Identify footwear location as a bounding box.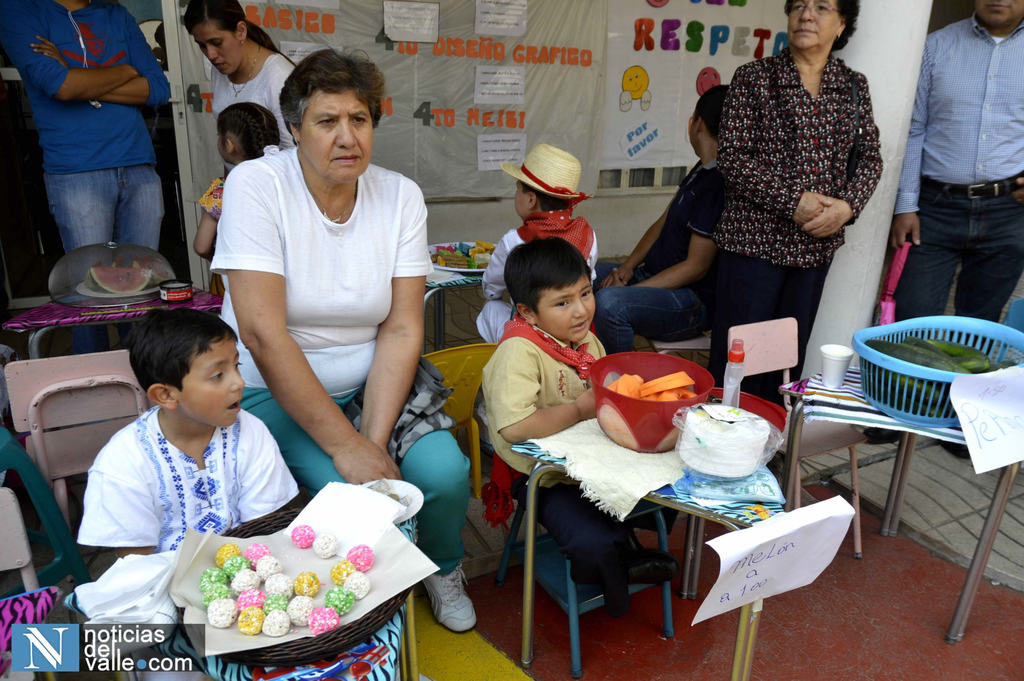
x1=577 y1=539 x2=681 y2=595.
